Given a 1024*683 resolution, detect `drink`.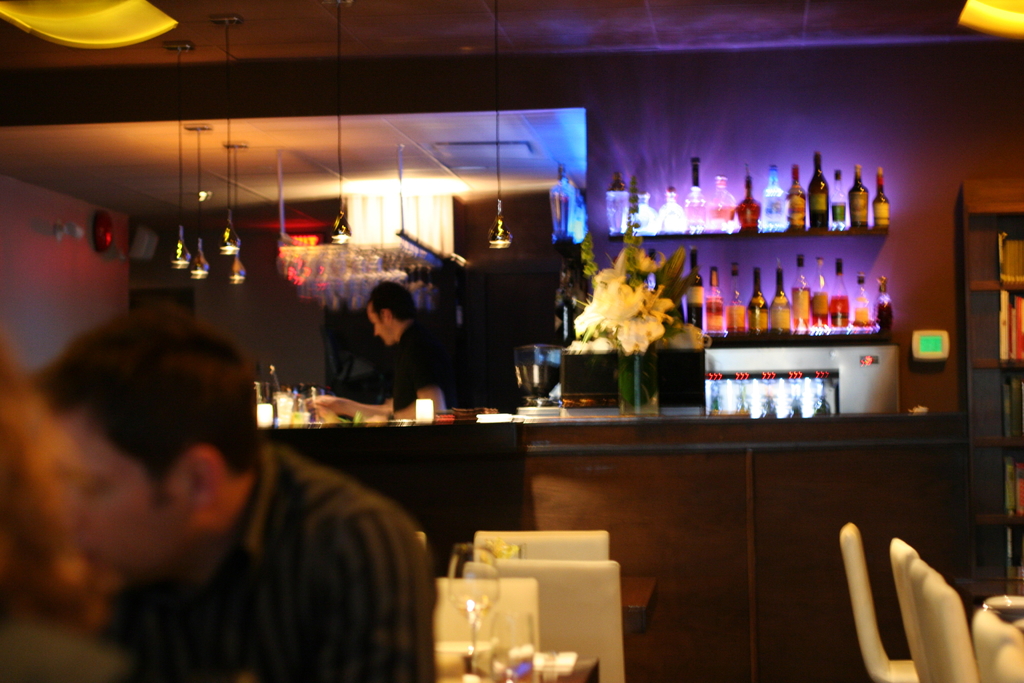
box=[830, 255, 852, 325].
